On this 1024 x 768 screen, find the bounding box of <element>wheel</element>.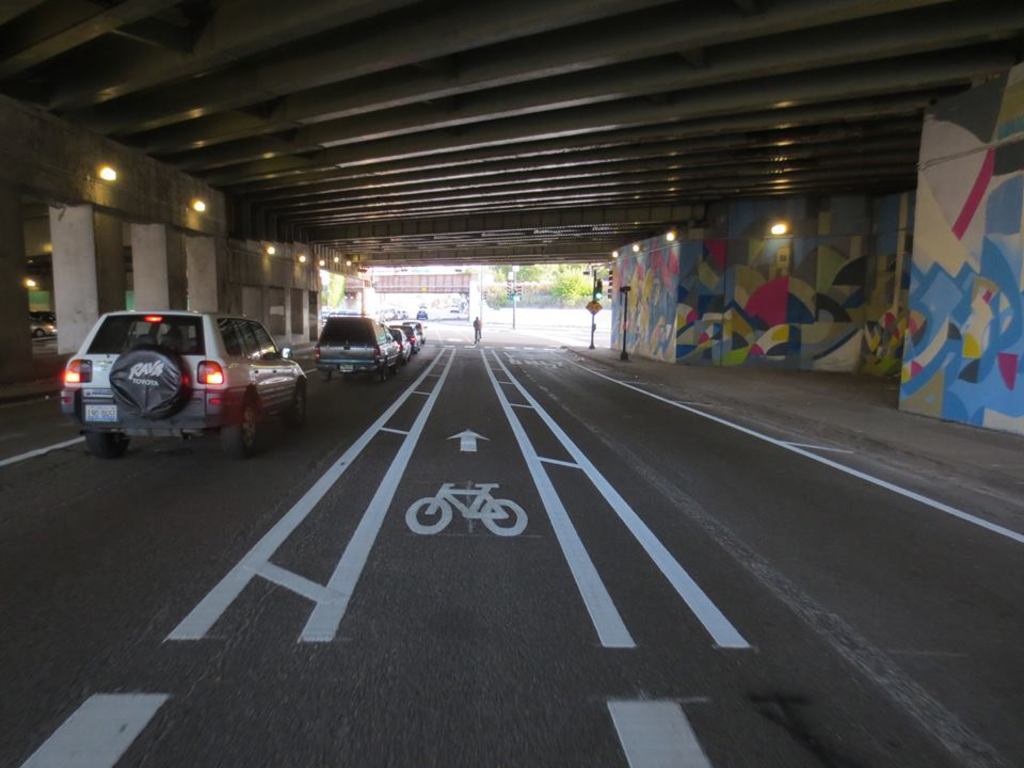
Bounding box: l=374, t=370, r=383, b=384.
